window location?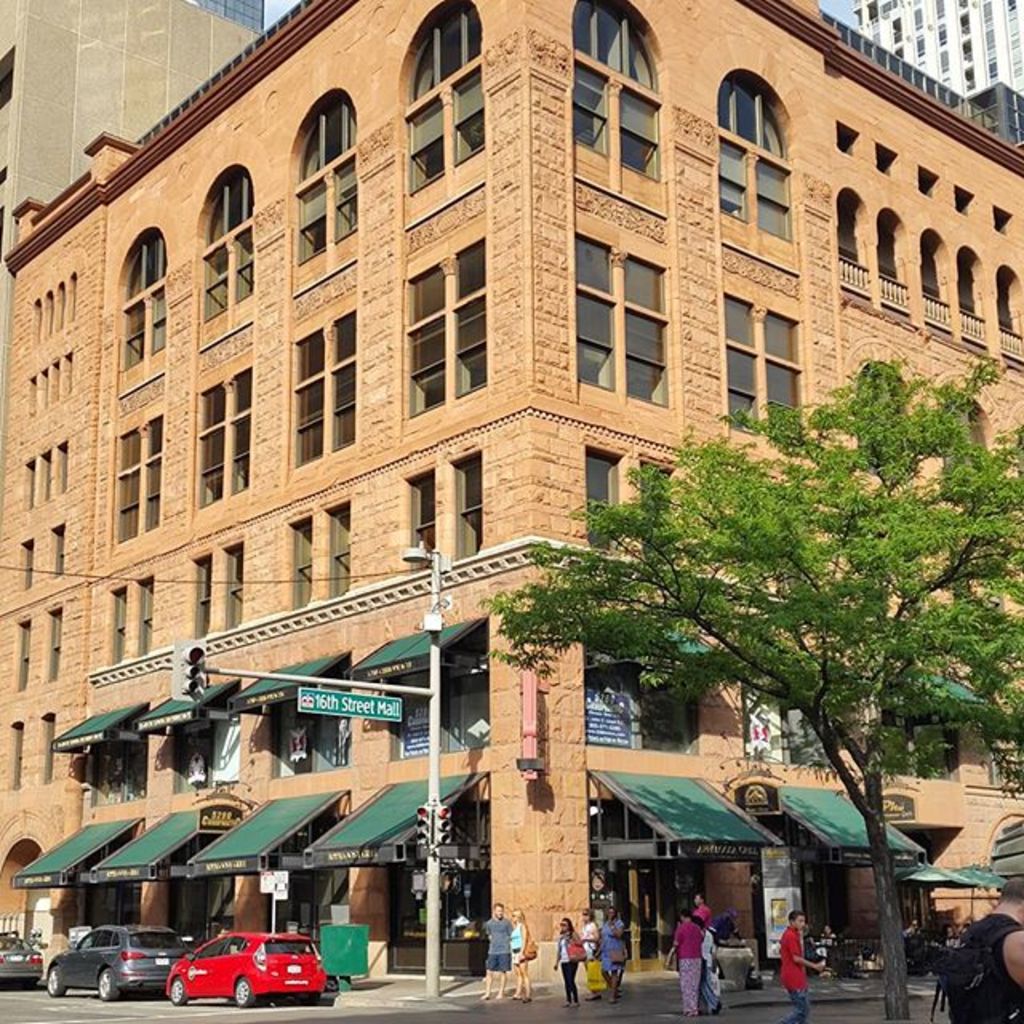
(x1=328, y1=299, x2=357, y2=451)
